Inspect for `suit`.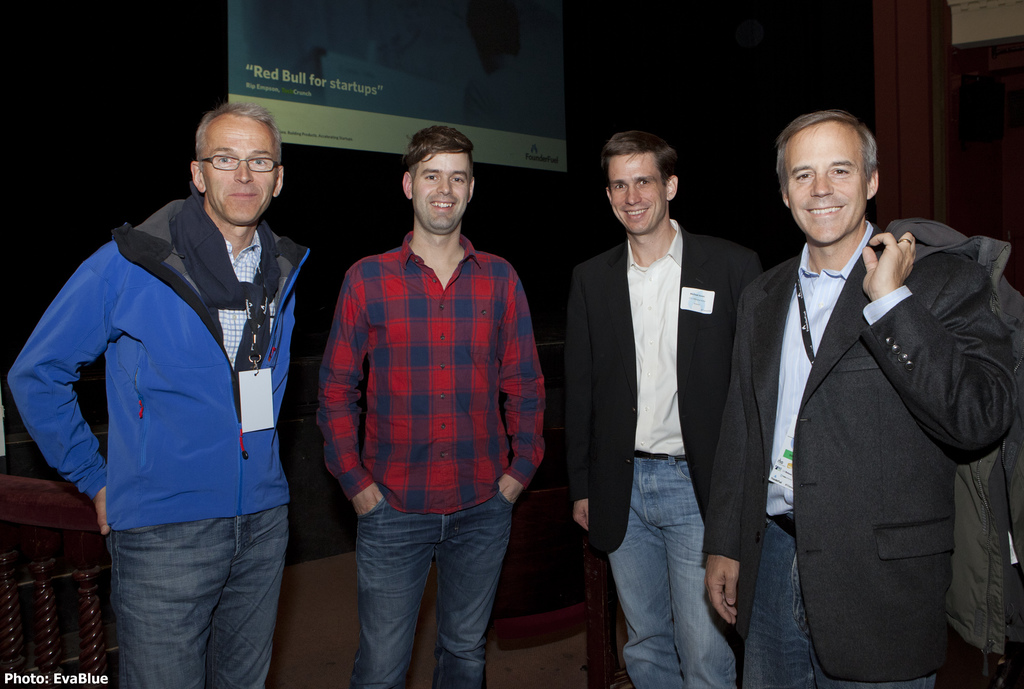
Inspection: (x1=703, y1=218, x2=1023, y2=685).
